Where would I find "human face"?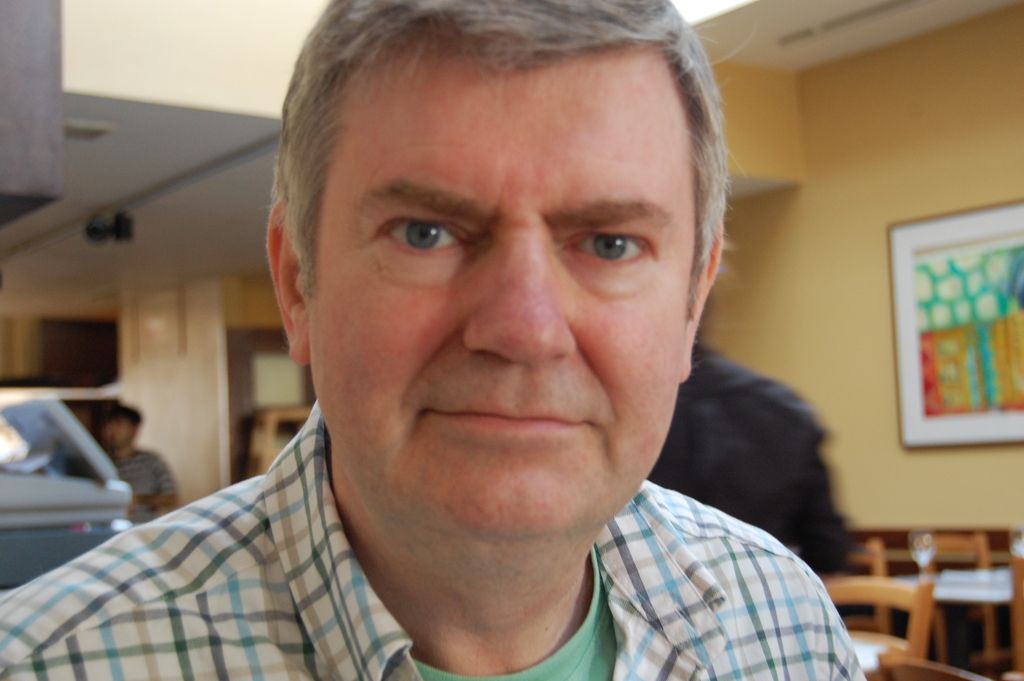
At (x1=311, y1=63, x2=696, y2=541).
